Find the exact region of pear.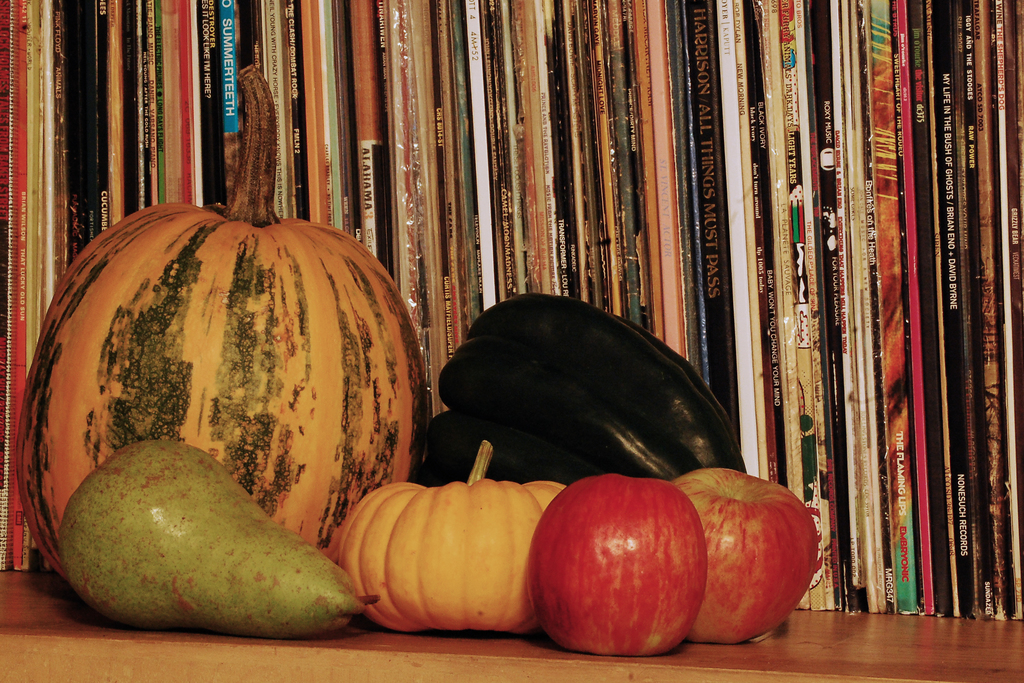
Exact region: select_region(59, 433, 362, 636).
